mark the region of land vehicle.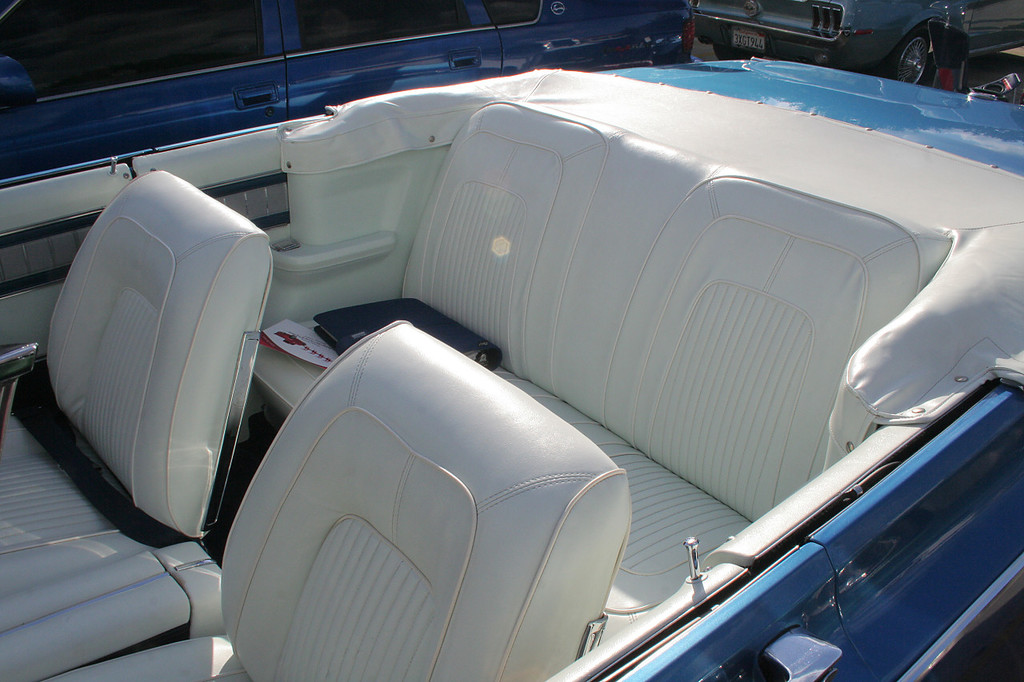
Region: Rect(30, 1, 1023, 661).
